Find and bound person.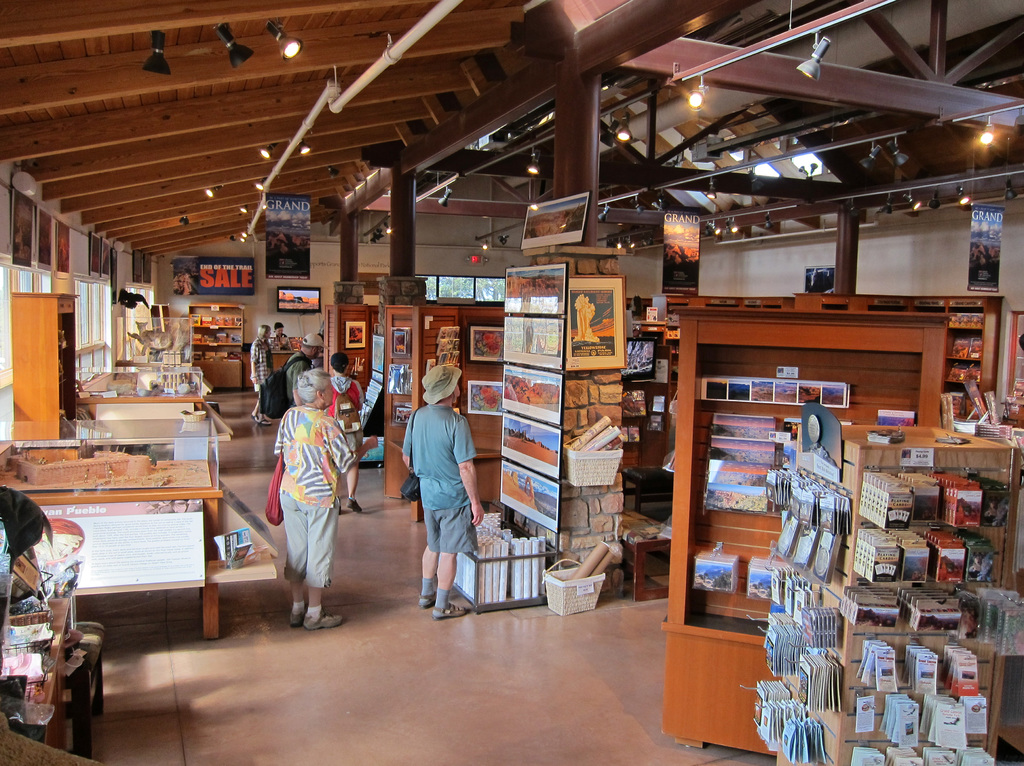
Bound: crop(282, 330, 323, 406).
